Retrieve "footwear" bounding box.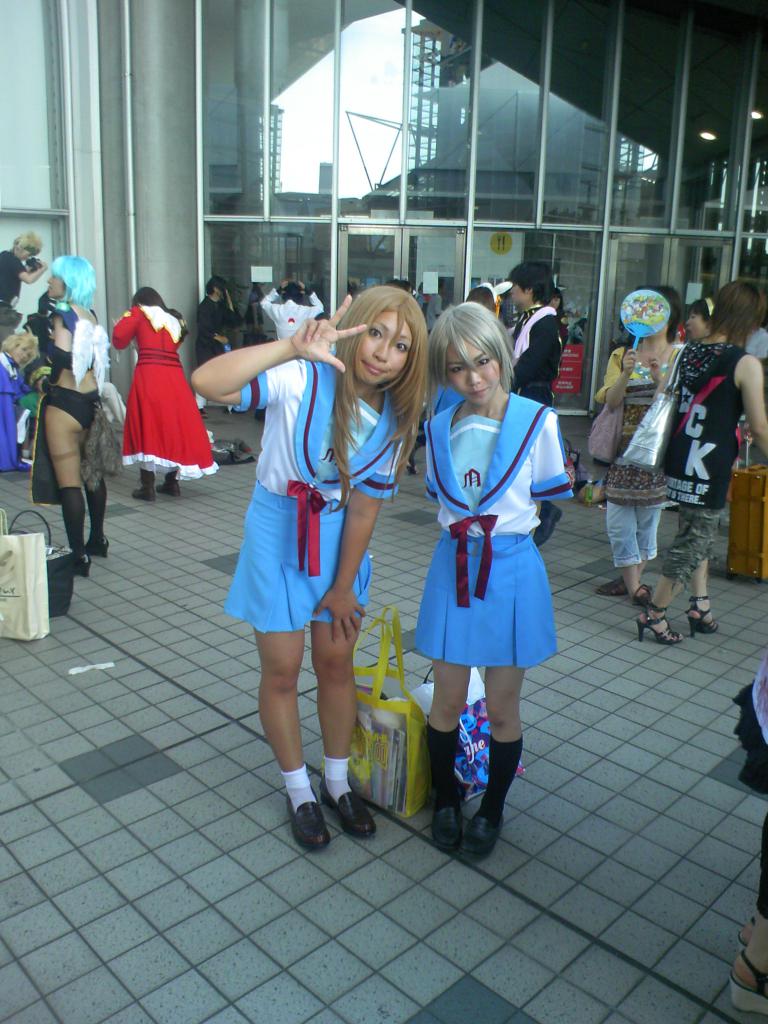
Bounding box: [x1=734, y1=908, x2=765, y2=960].
